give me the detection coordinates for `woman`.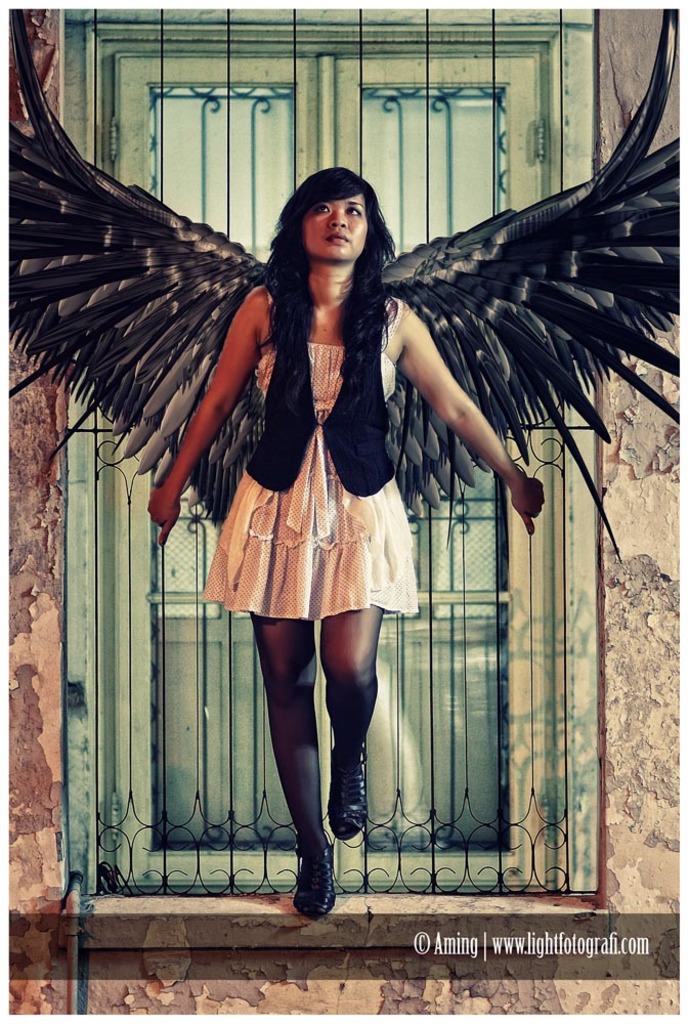
140,155,537,924.
